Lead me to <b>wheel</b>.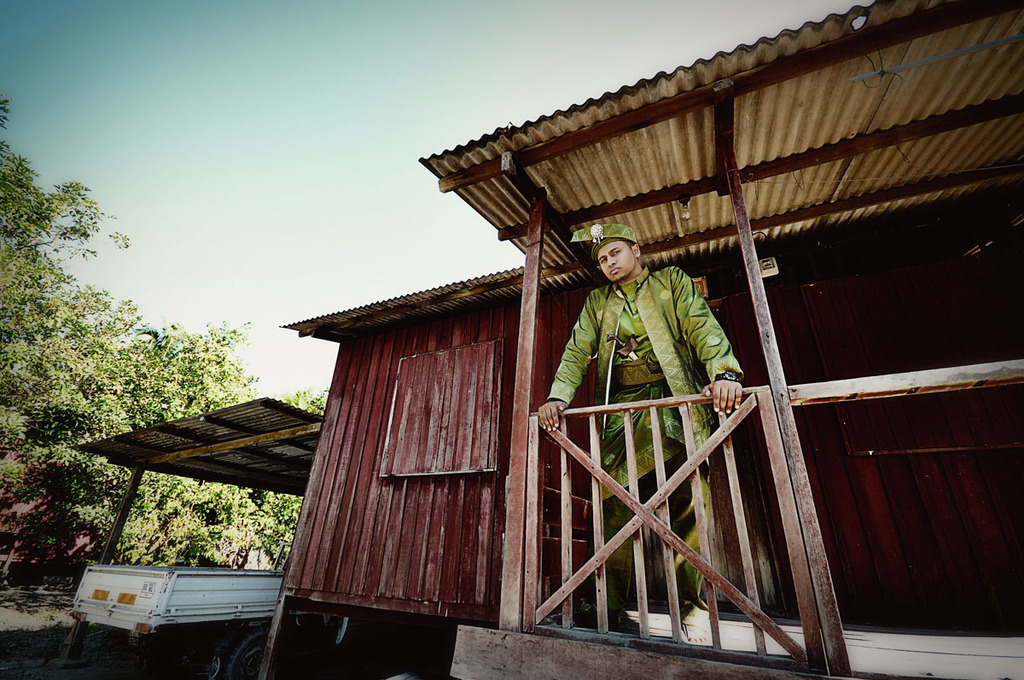
Lead to 208/627/280/679.
